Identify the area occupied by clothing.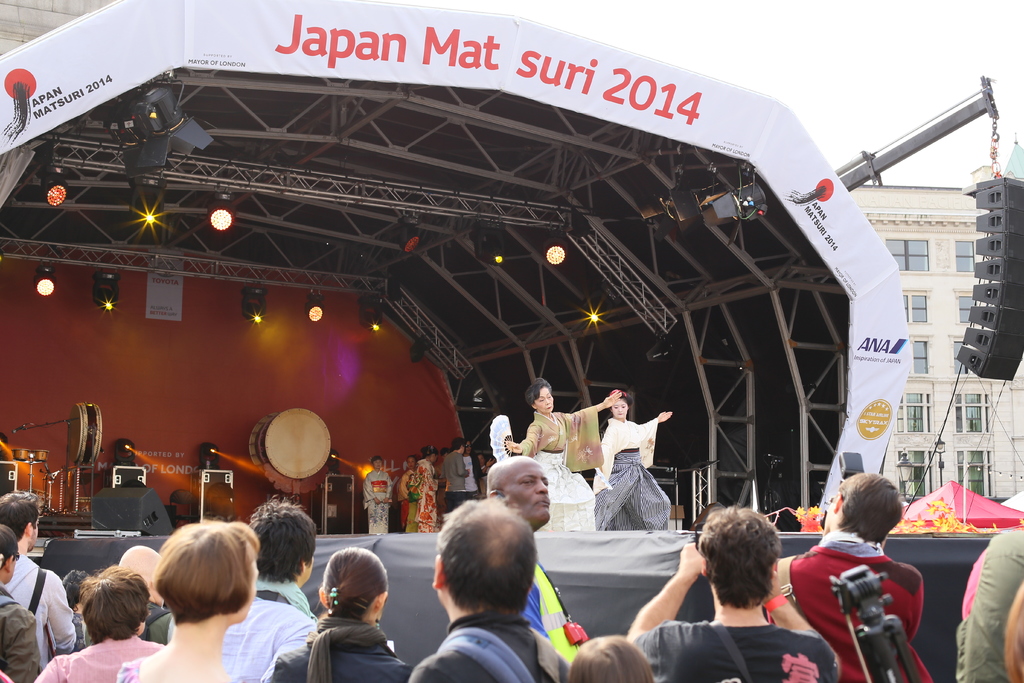
Area: (260, 614, 413, 682).
